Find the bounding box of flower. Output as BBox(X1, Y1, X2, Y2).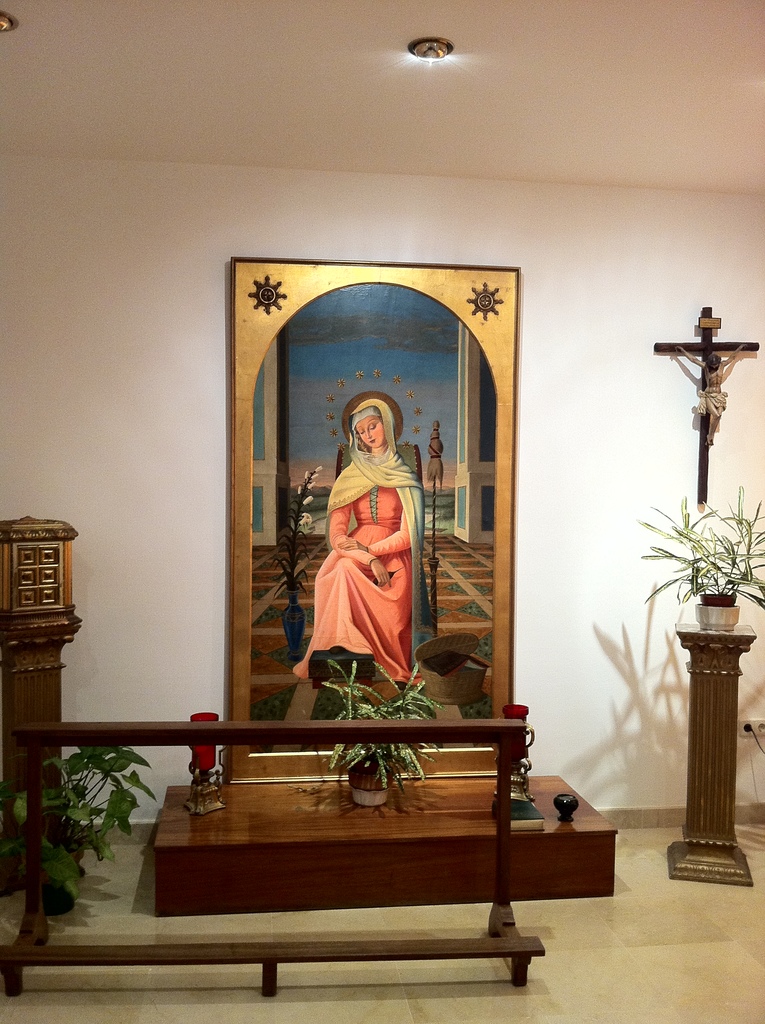
BBox(391, 371, 403, 385).
